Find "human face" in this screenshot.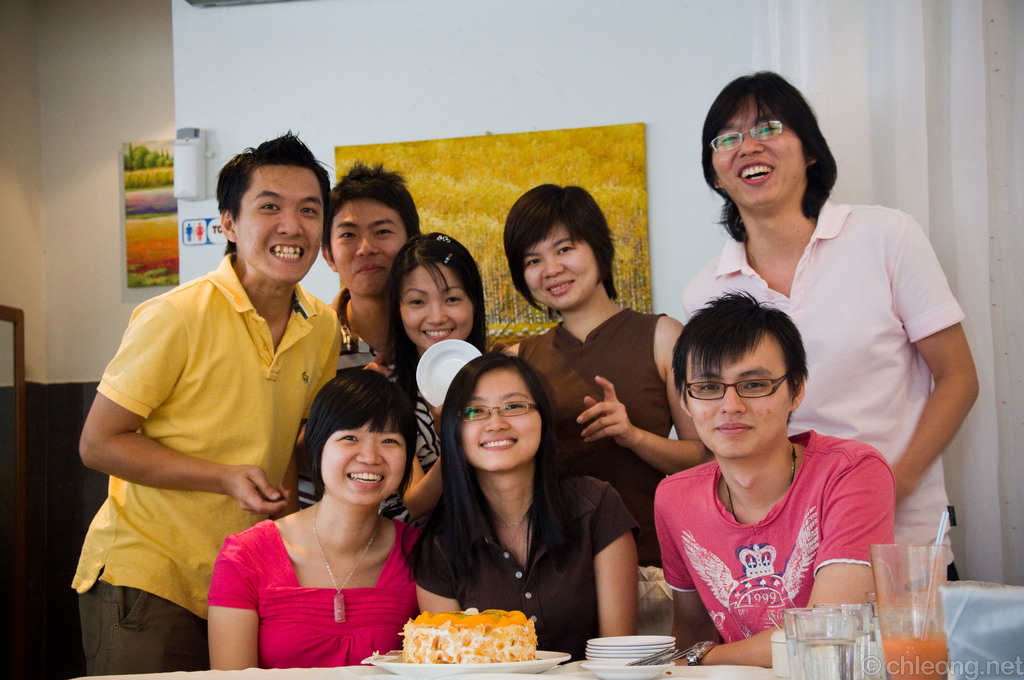
The bounding box for "human face" is 401, 260, 473, 351.
